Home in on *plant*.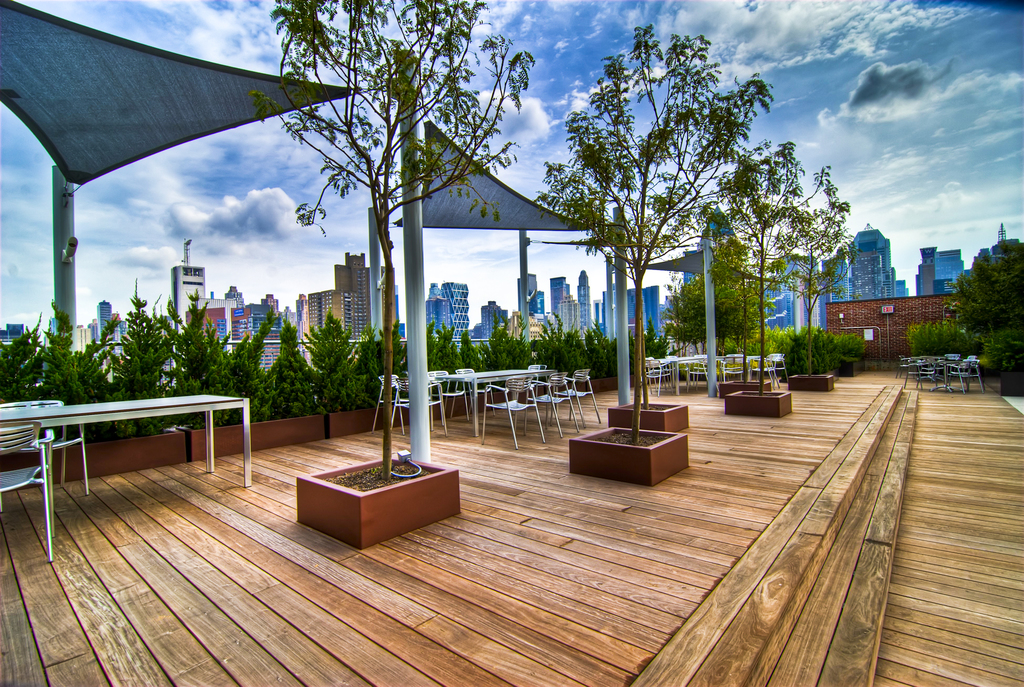
Homed in at {"left": 626, "top": 318, "right": 703, "bottom": 371}.
